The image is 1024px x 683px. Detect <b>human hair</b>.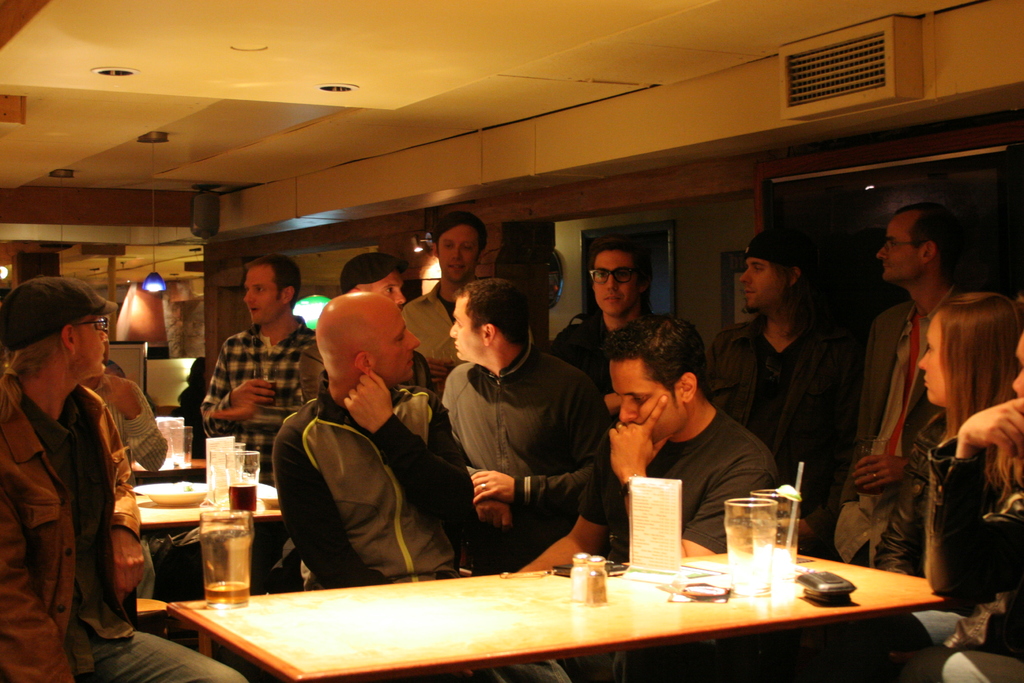
Detection: left=0, top=317, right=84, bottom=420.
